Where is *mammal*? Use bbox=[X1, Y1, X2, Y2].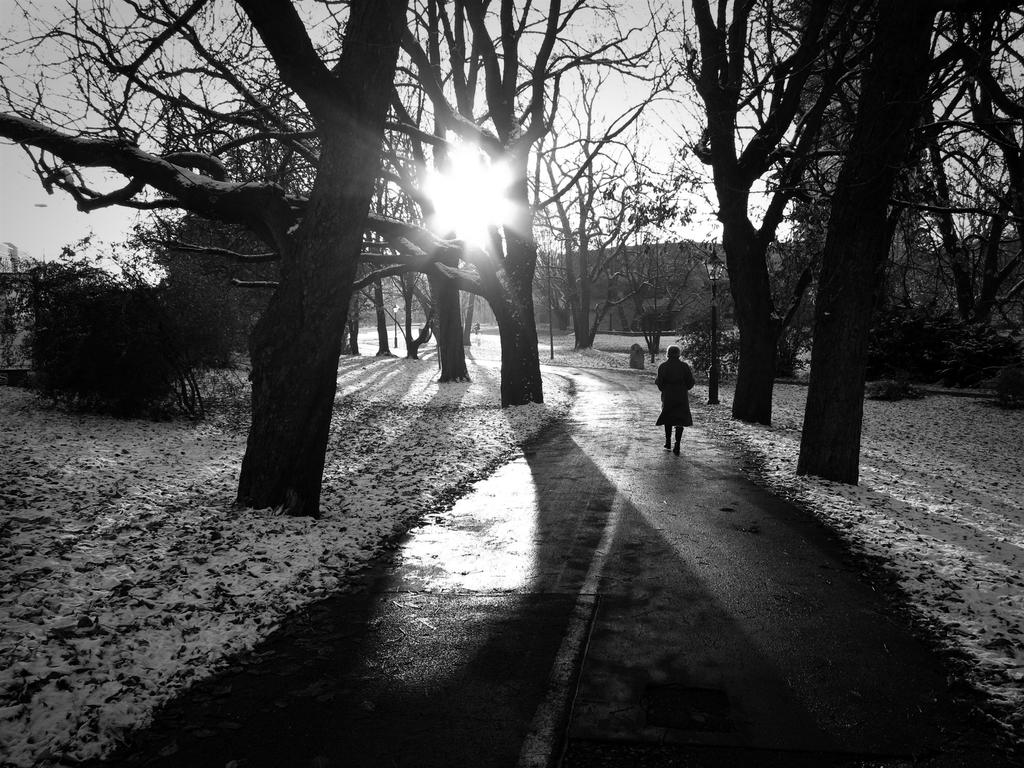
bbox=[473, 322, 479, 334].
